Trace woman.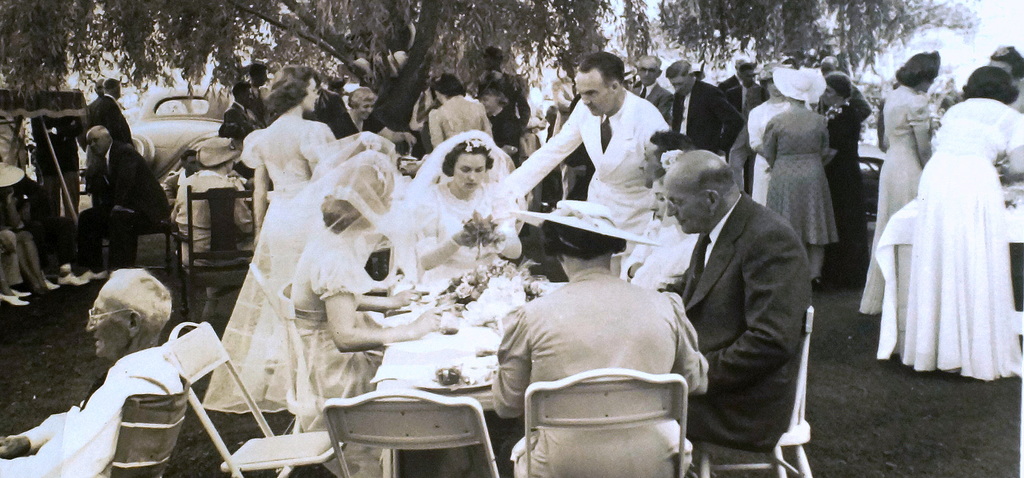
Traced to <box>822,78,867,286</box>.
